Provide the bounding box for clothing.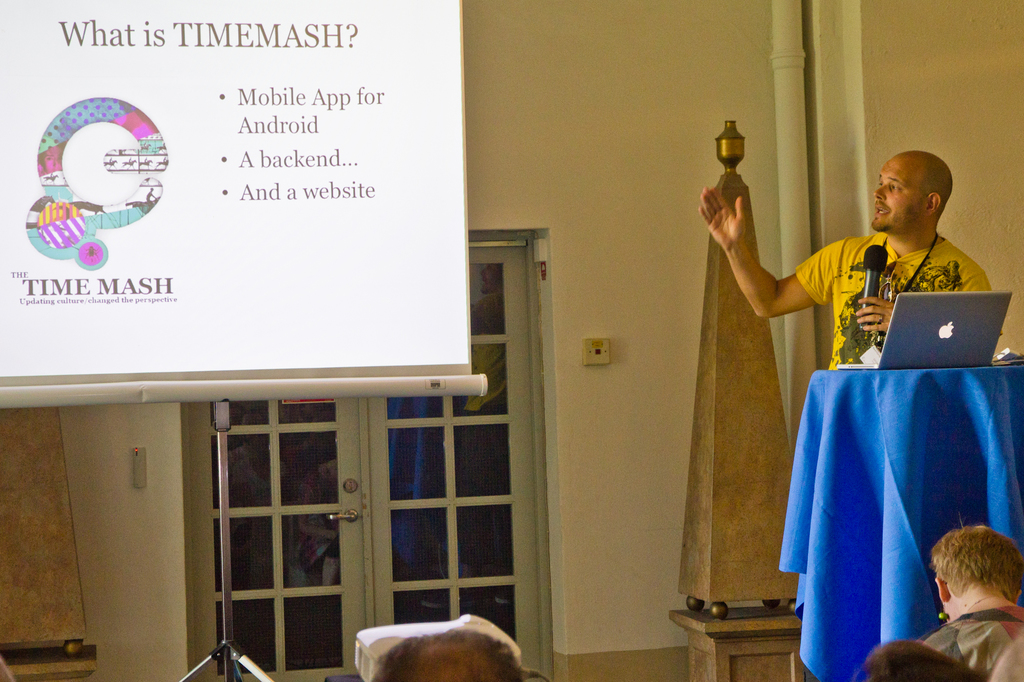
bbox=(917, 601, 1023, 680).
